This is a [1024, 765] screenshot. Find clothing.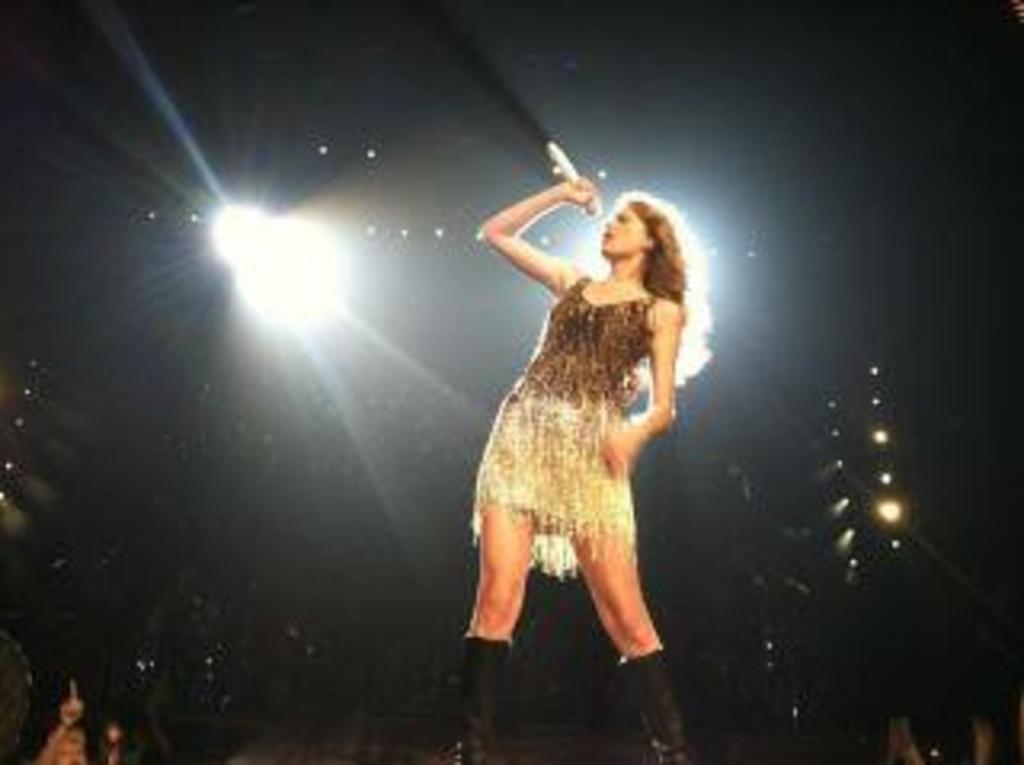
Bounding box: (480, 186, 710, 592).
